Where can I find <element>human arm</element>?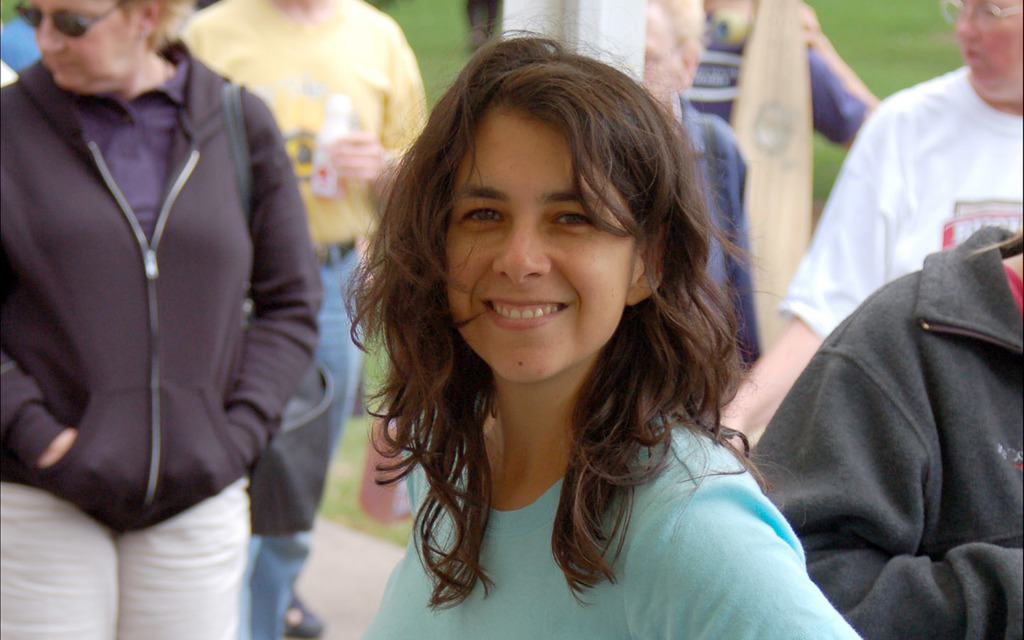
You can find it at bbox=[745, 232, 994, 626].
